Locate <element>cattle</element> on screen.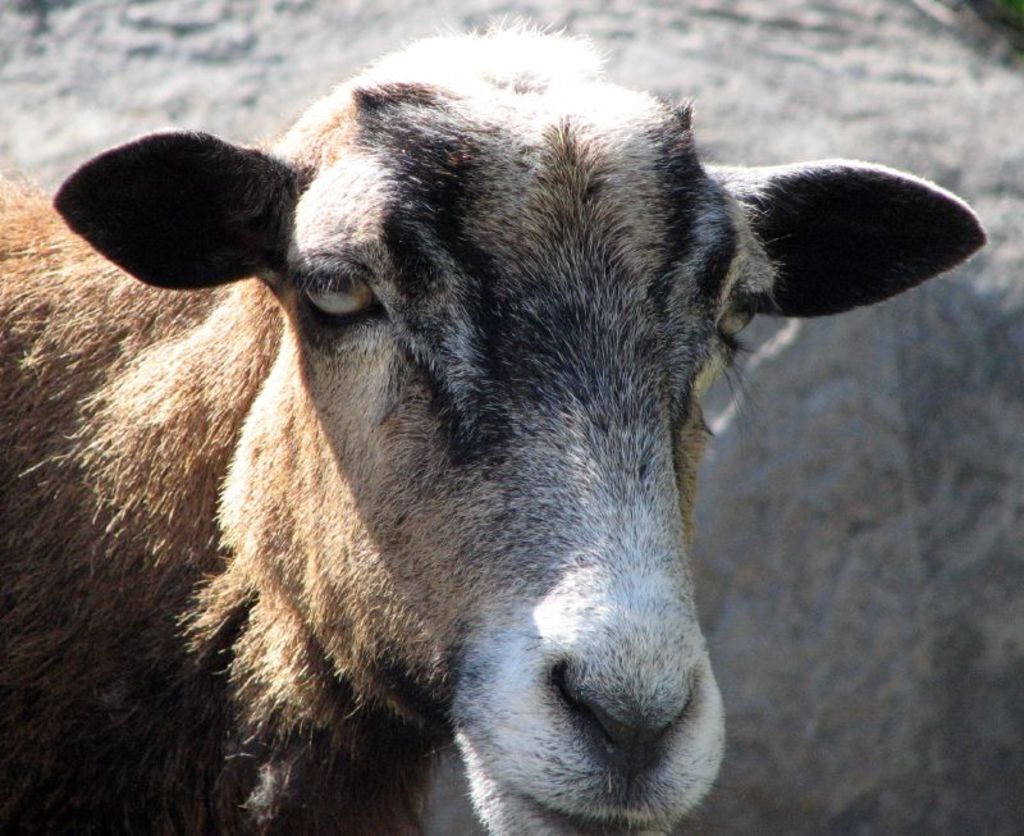
On screen at <bbox>0, 0, 1023, 835</bbox>.
